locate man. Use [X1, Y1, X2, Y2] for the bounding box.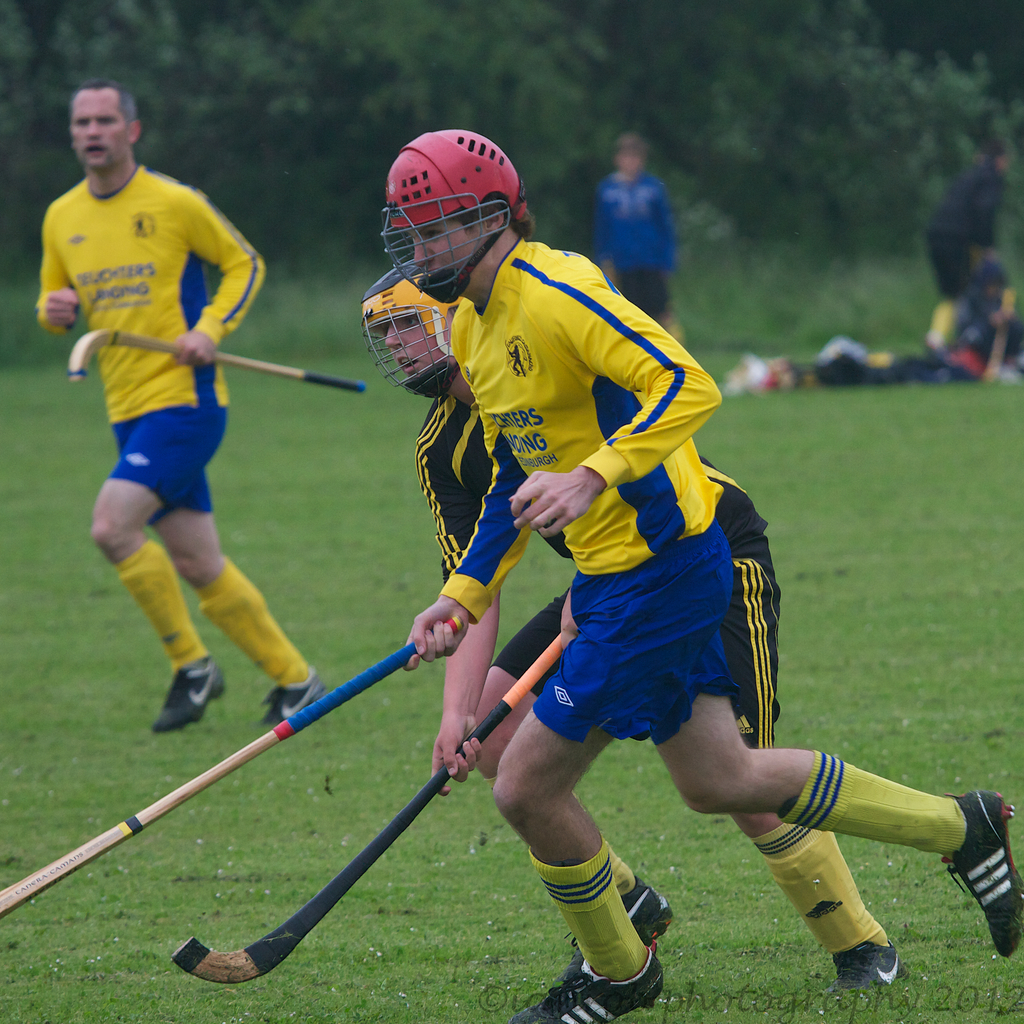
[354, 263, 914, 1001].
